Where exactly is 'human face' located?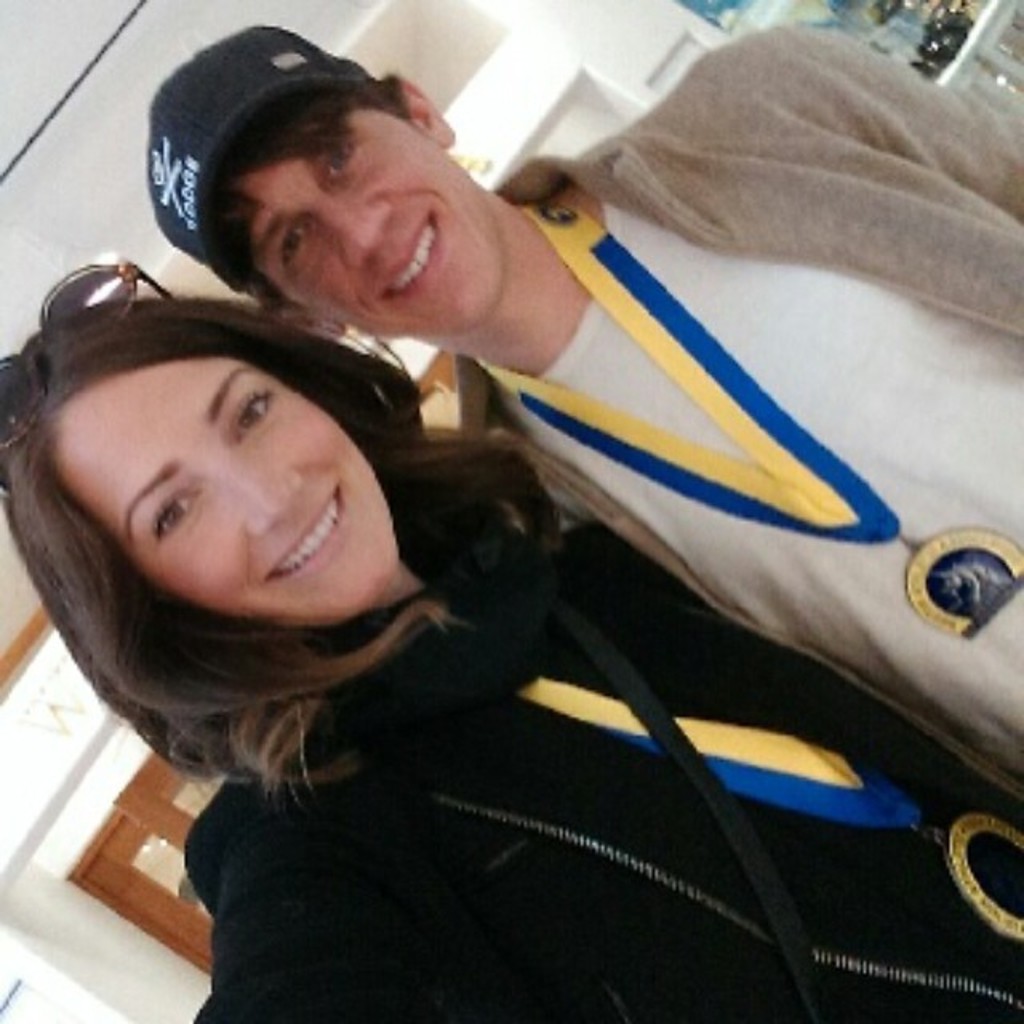
Its bounding box is (x1=56, y1=350, x2=394, y2=619).
